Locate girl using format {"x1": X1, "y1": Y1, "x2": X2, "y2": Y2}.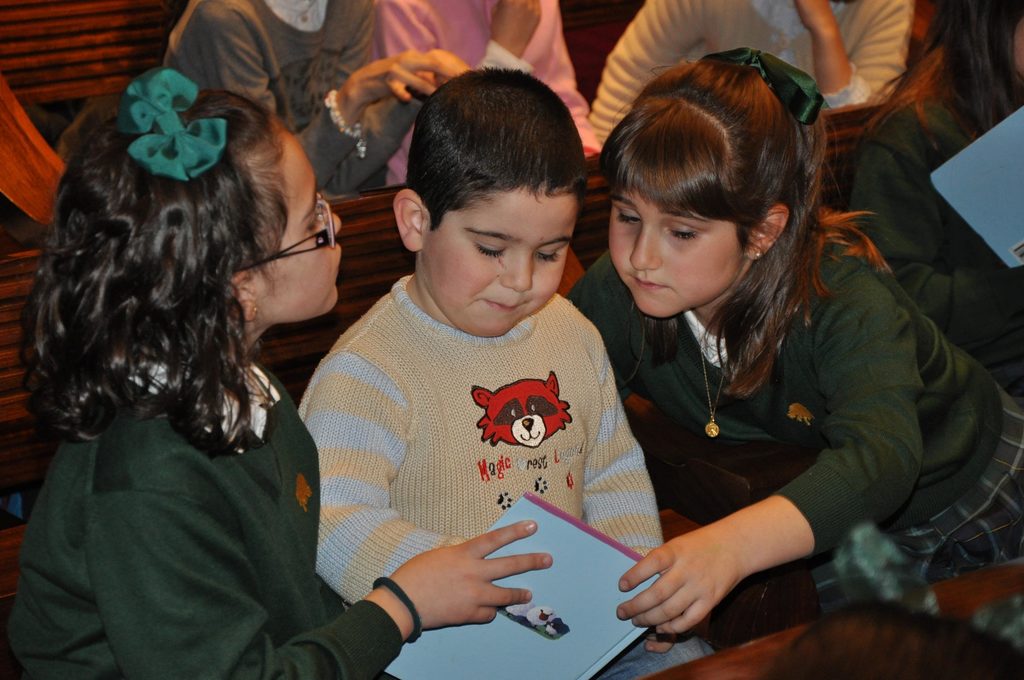
{"x1": 836, "y1": 0, "x2": 1023, "y2": 408}.
